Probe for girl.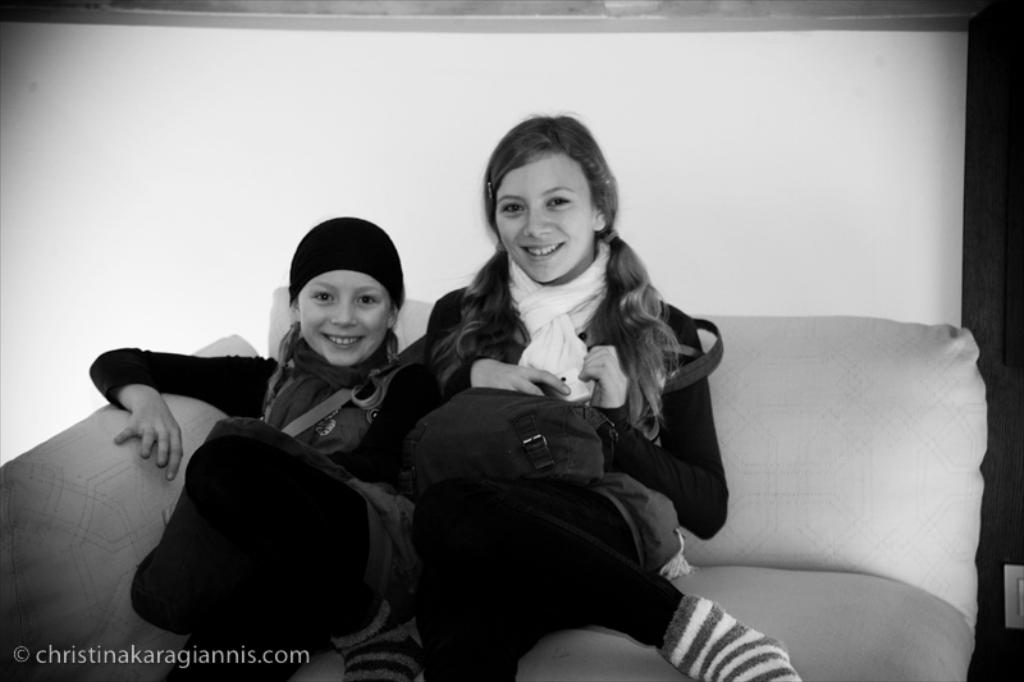
Probe result: pyautogui.locateOnScreen(90, 218, 425, 681).
